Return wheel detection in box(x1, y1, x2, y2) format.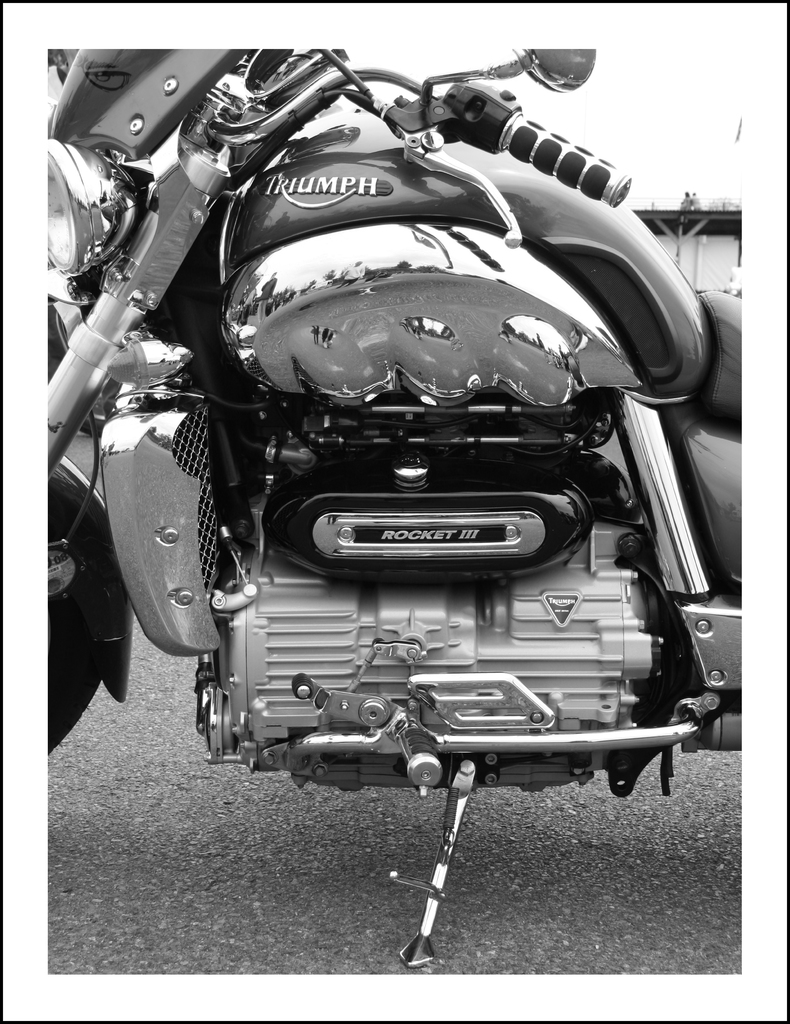
box(45, 602, 102, 756).
